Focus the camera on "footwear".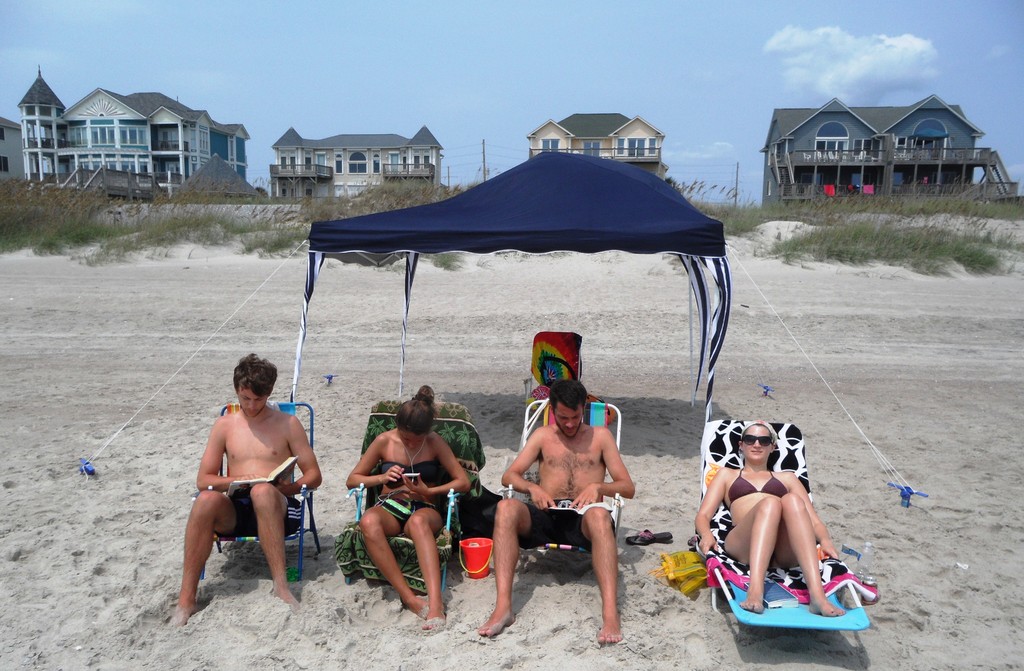
Focus region: left=625, top=527, right=673, bottom=544.
